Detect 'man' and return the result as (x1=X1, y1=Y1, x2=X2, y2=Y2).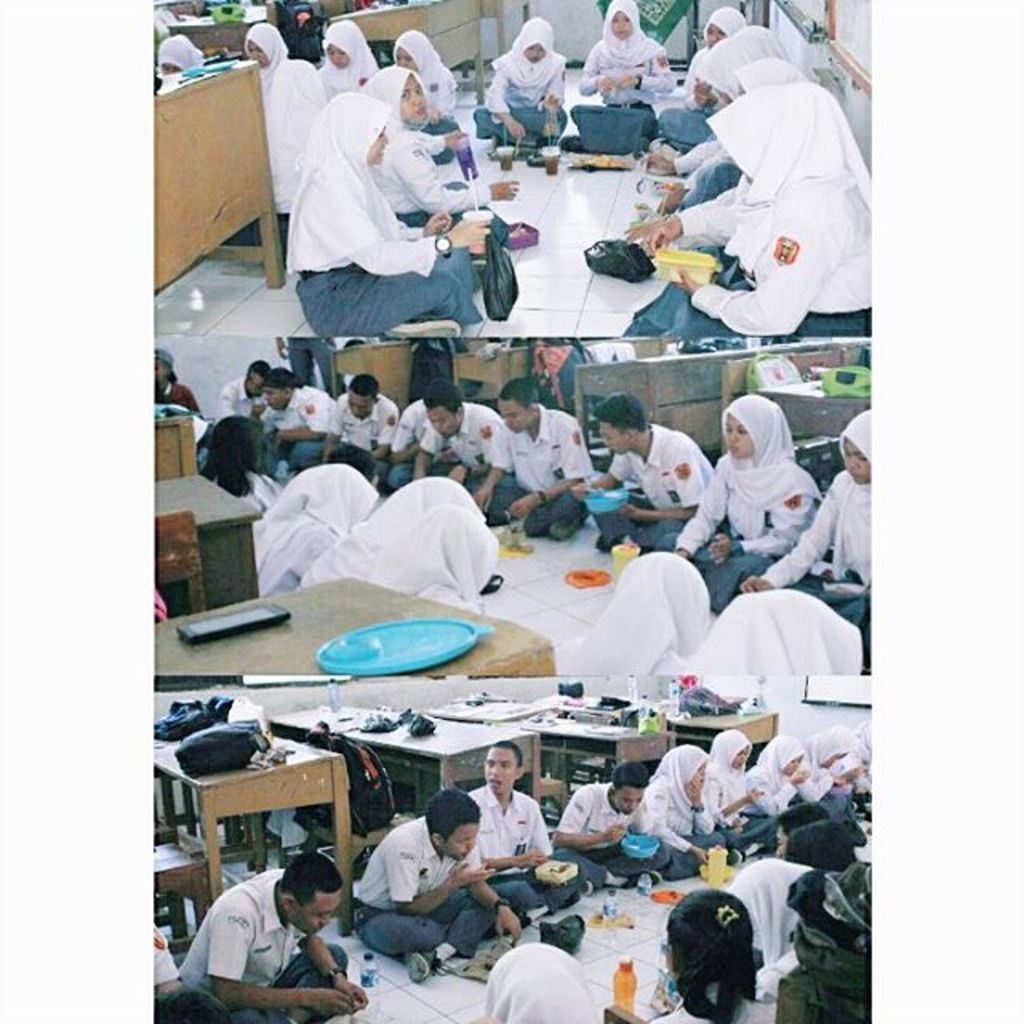
(x1=549, y1=757, x2=661, y2=894).
